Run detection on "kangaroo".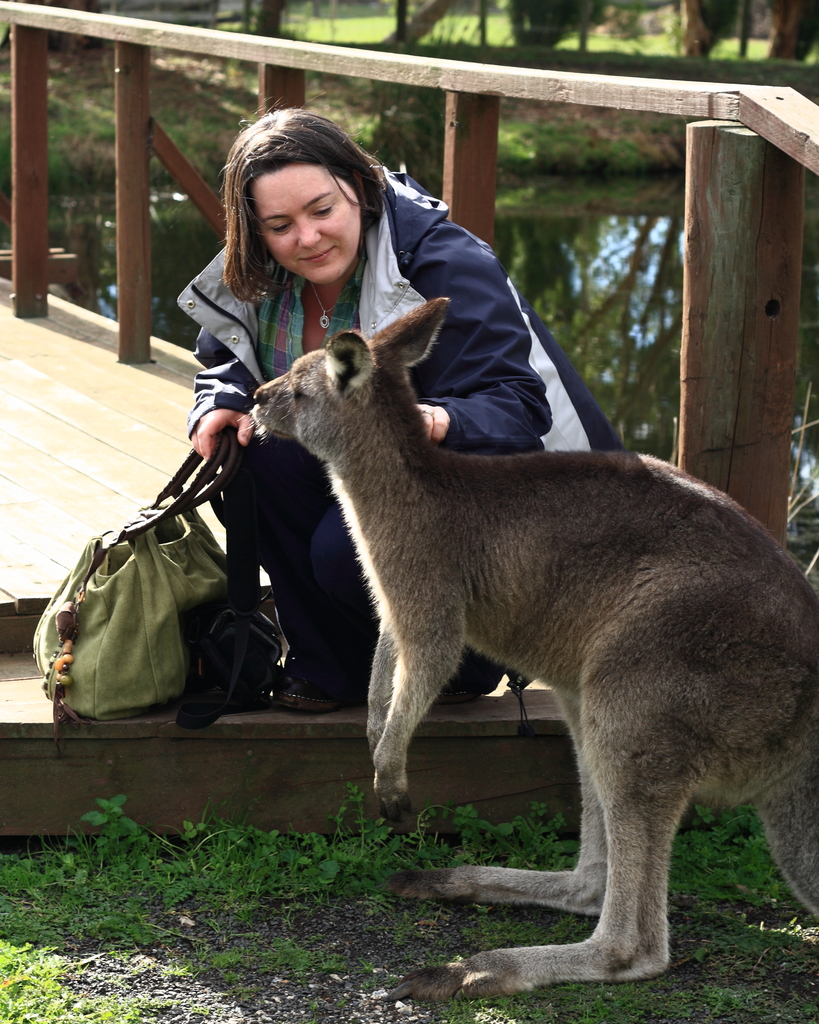
Result: locate(233, 300, 818, 1011).
